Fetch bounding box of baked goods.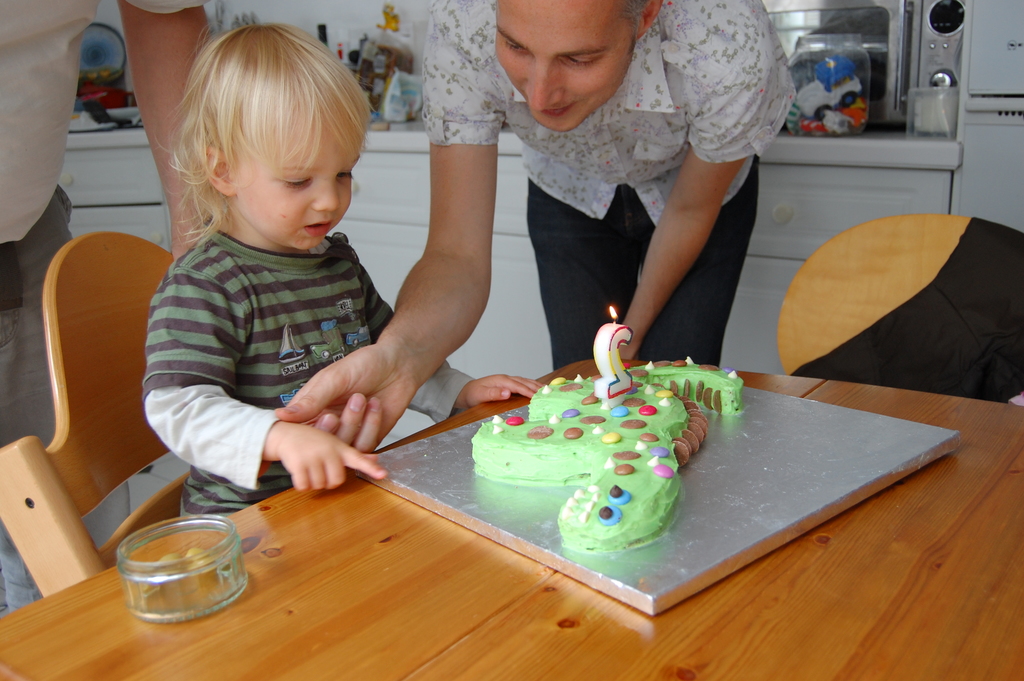
Bbox: l=466, t=352, r=744, b=555.
